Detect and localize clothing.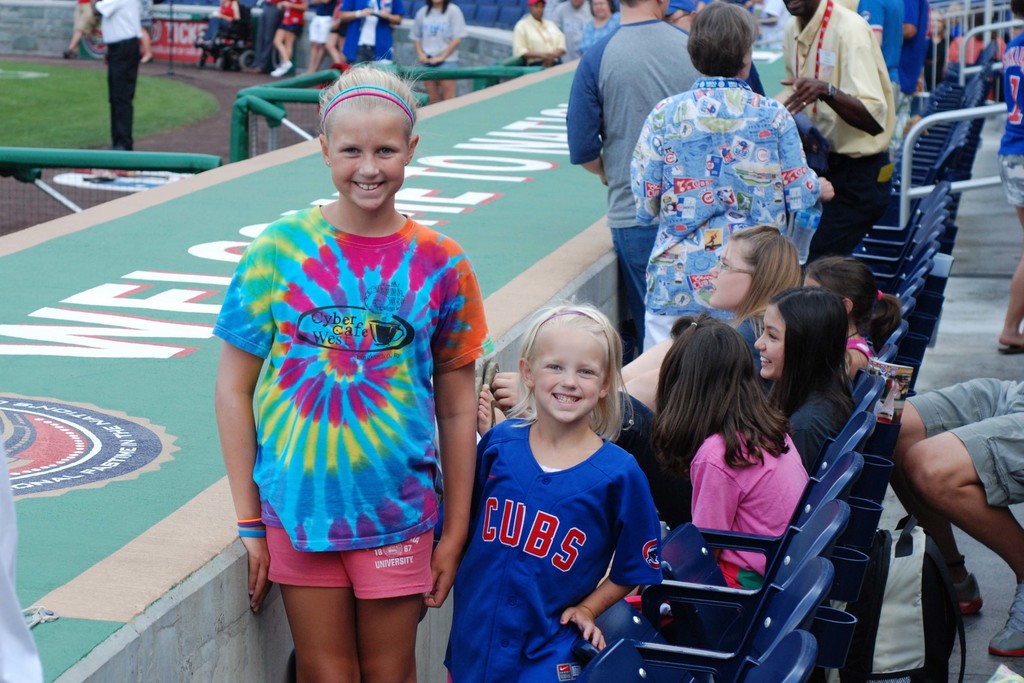
Localized at <region>695, 415, 809, 600</region>.
